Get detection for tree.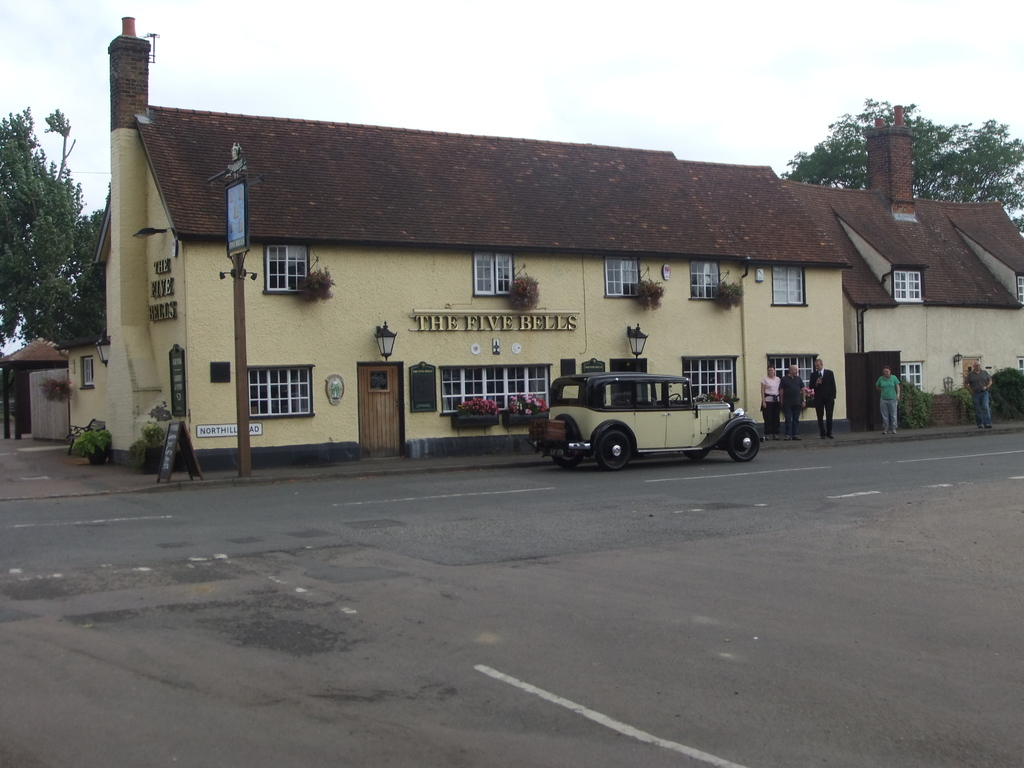
Detection: <box>782,89,1023,229</box>.
